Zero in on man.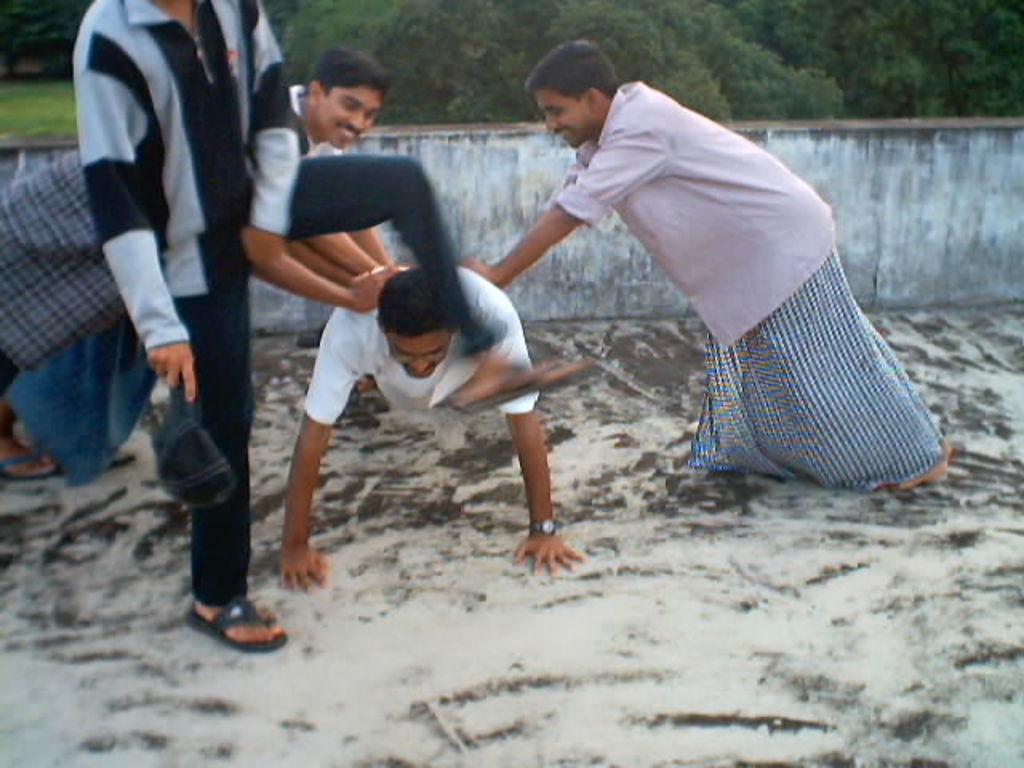
Zeroed in: box=[274, 259, 592, 586].
